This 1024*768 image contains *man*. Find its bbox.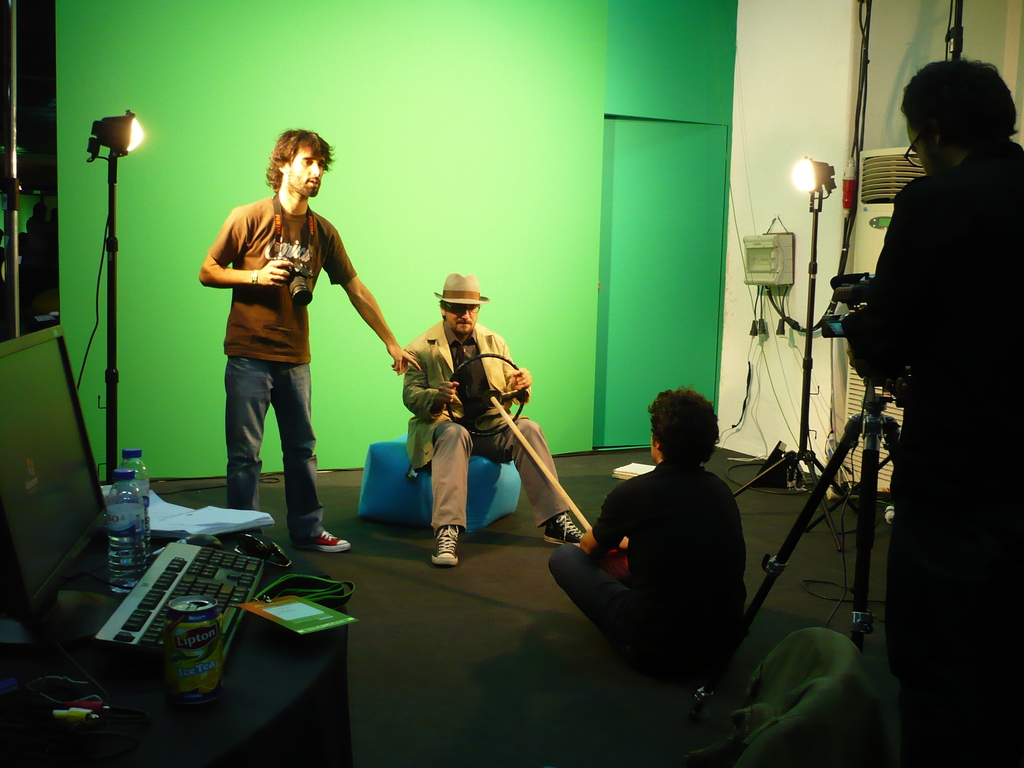
region(406, 271, 589, 567).
